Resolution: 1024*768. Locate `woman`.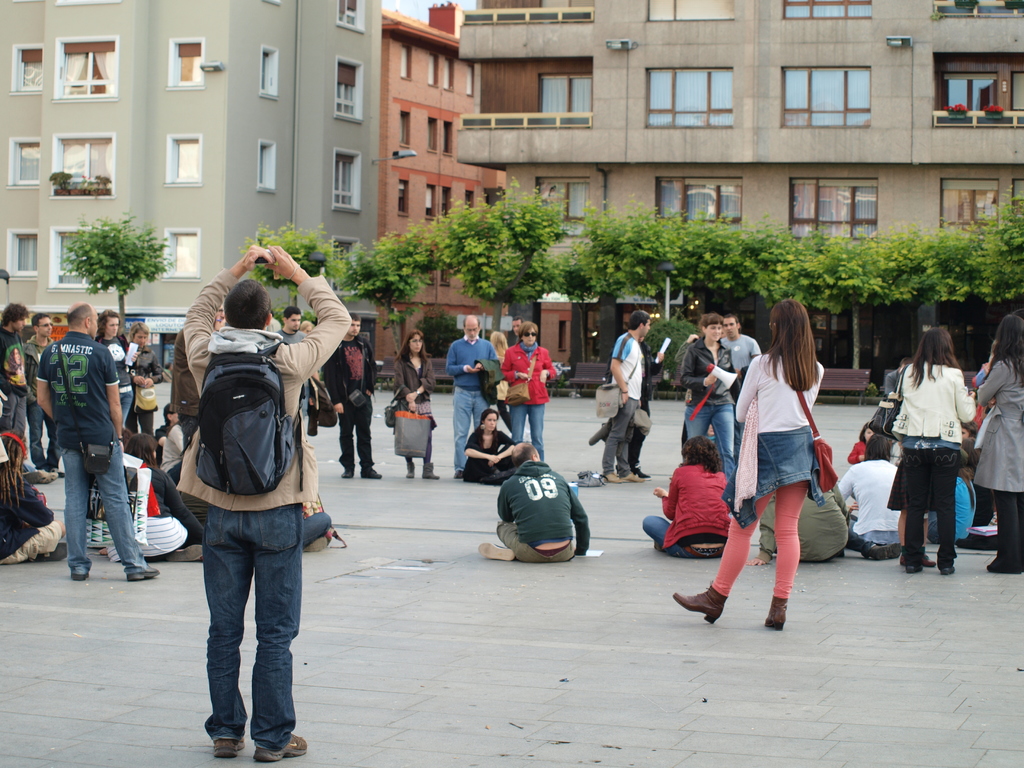
(461,408,515,488).
